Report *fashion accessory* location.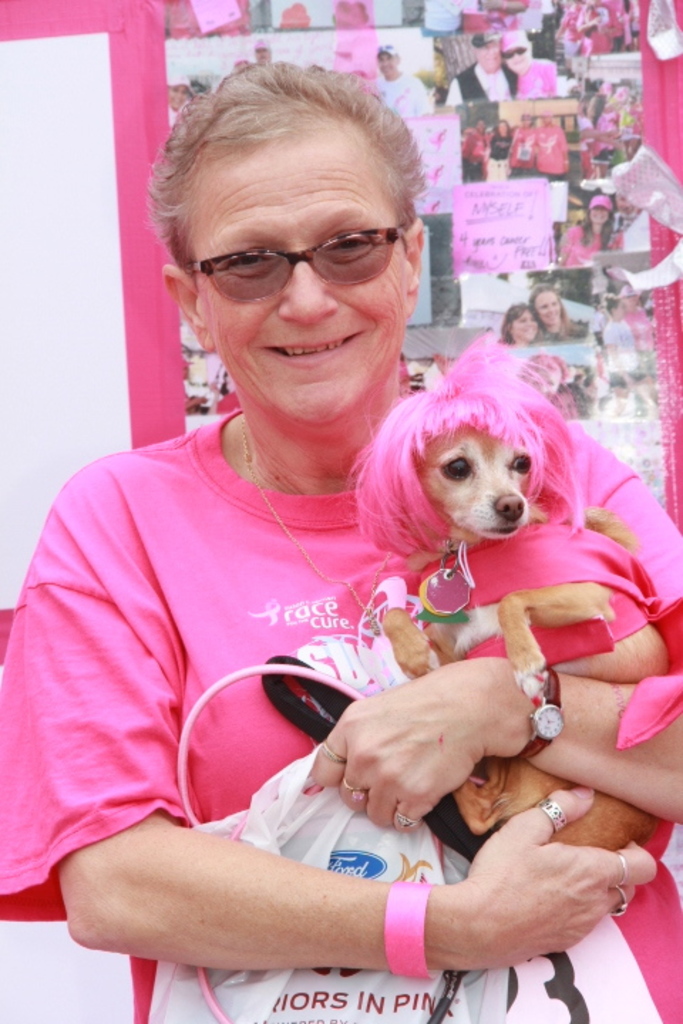
Report: box=[616, 850, 630, 890].
